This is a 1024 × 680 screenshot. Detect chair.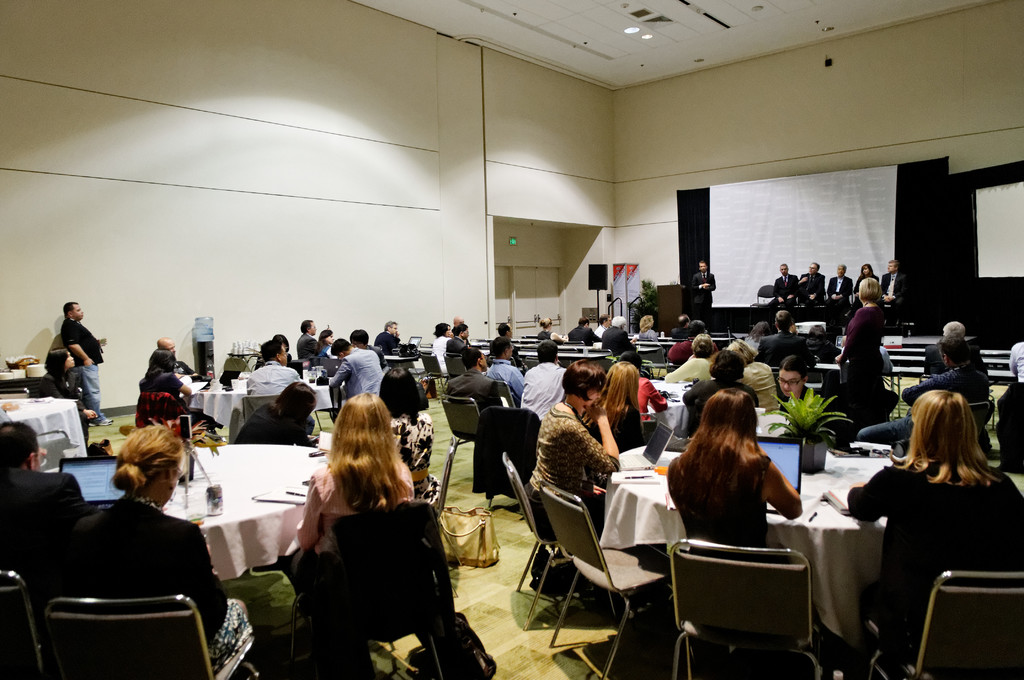
<region>479, 410, 546, 506</region>.
